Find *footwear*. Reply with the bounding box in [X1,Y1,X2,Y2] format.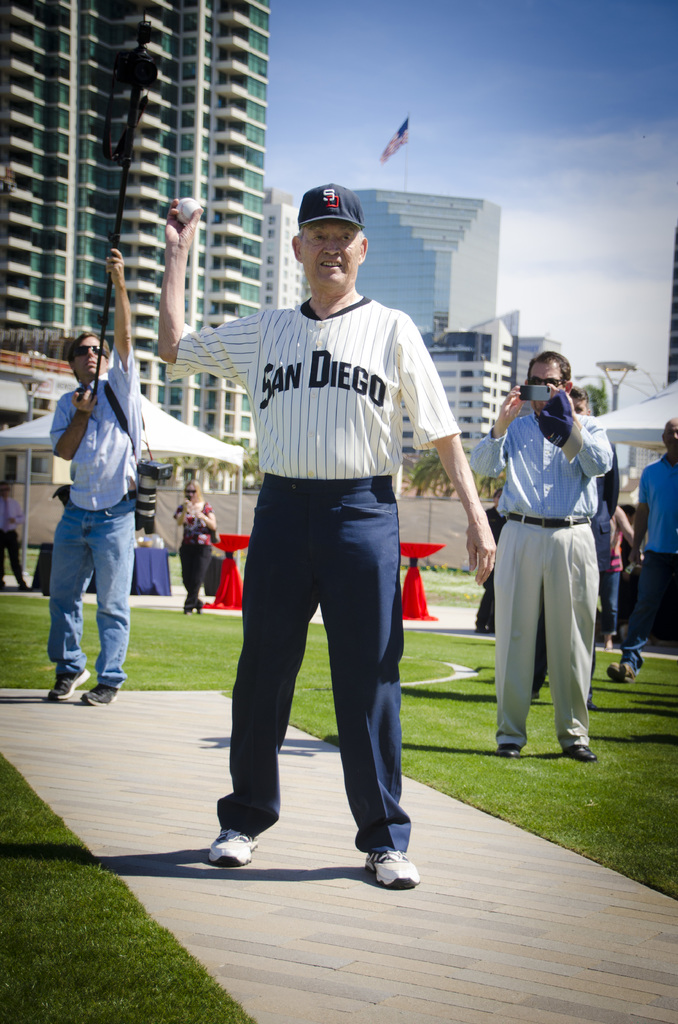
[84,668,116,705].
